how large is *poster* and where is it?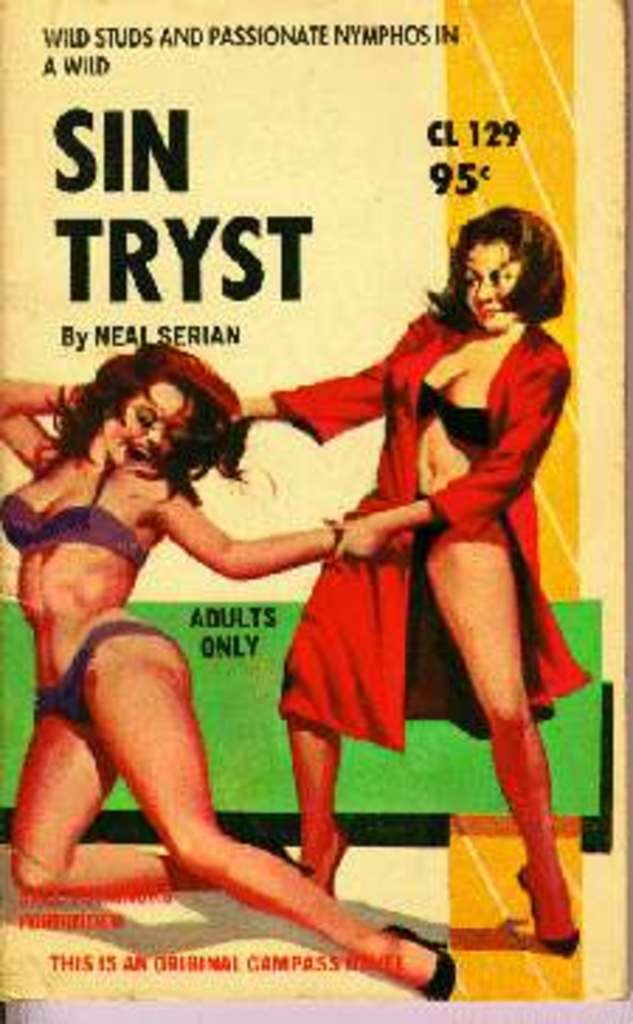
Bounding box: x1=0, y1=0, x2=632, y2=1004.
